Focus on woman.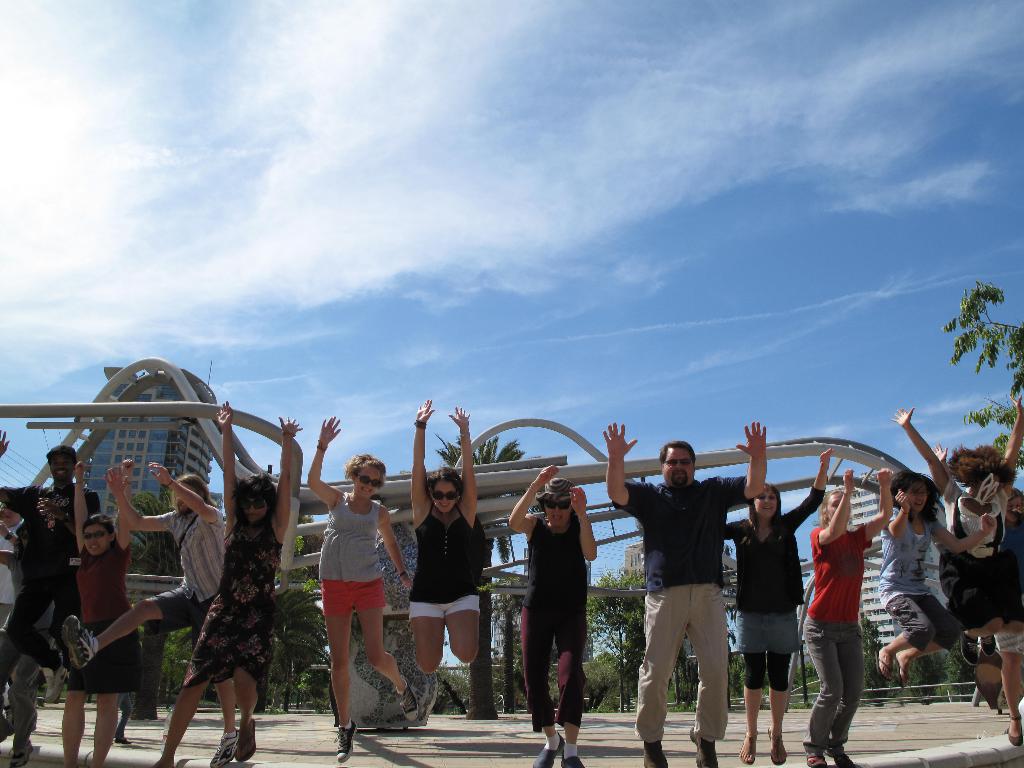
Focused at (x1=897, y1=390, x2=1022, y2=663).
